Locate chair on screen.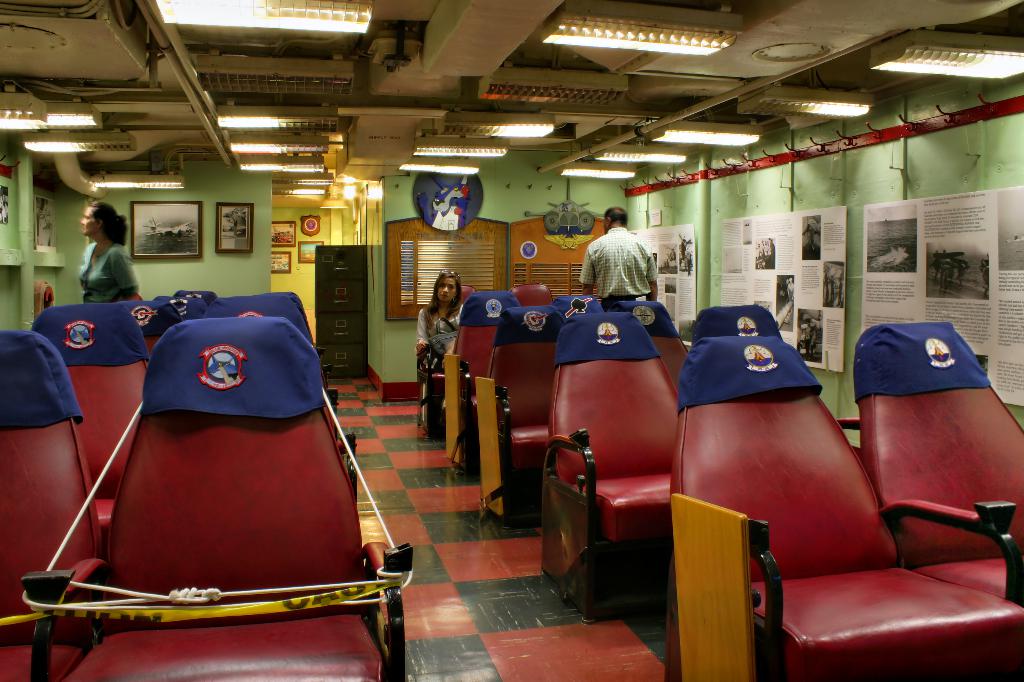
On screen at 178, 288, 214, 309.
